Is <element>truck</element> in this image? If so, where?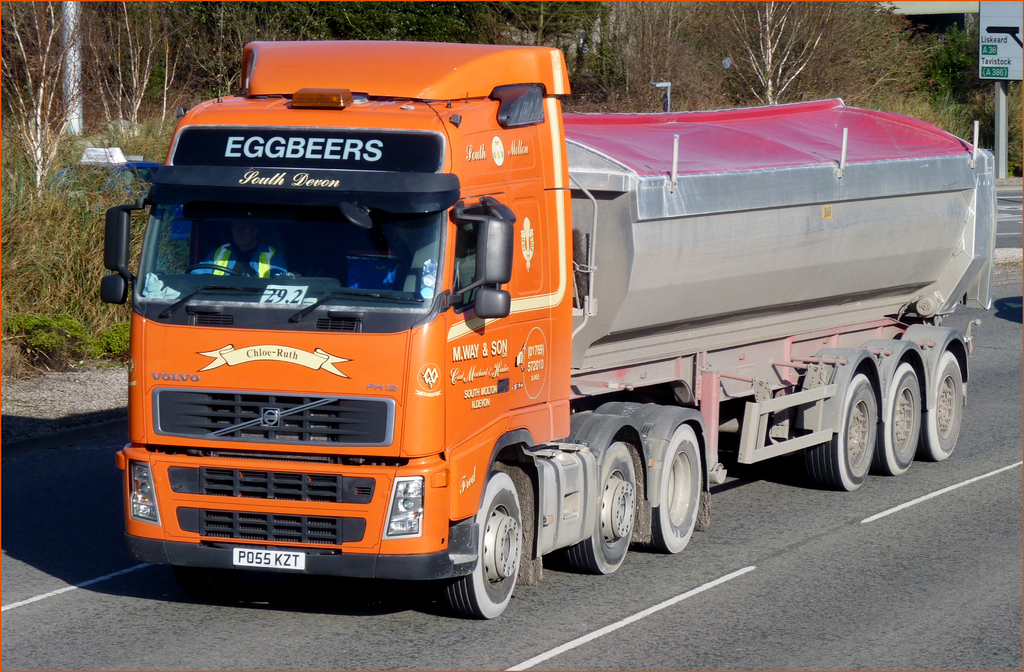
Yes, at detection(122, 30, 980, 614).
